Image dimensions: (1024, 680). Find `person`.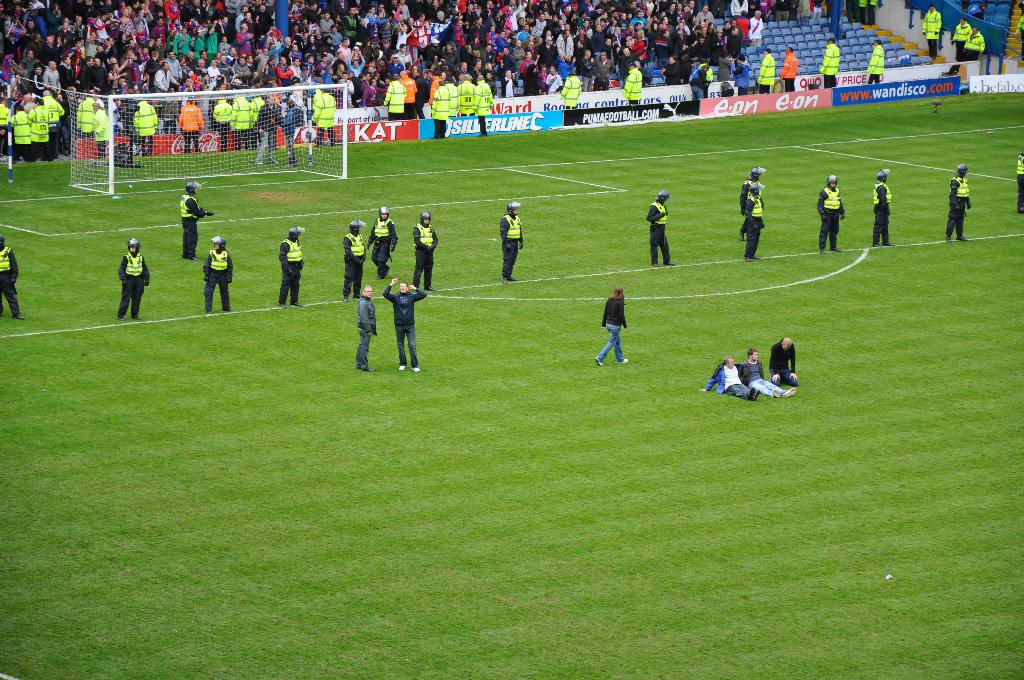
566,75,578,101.
